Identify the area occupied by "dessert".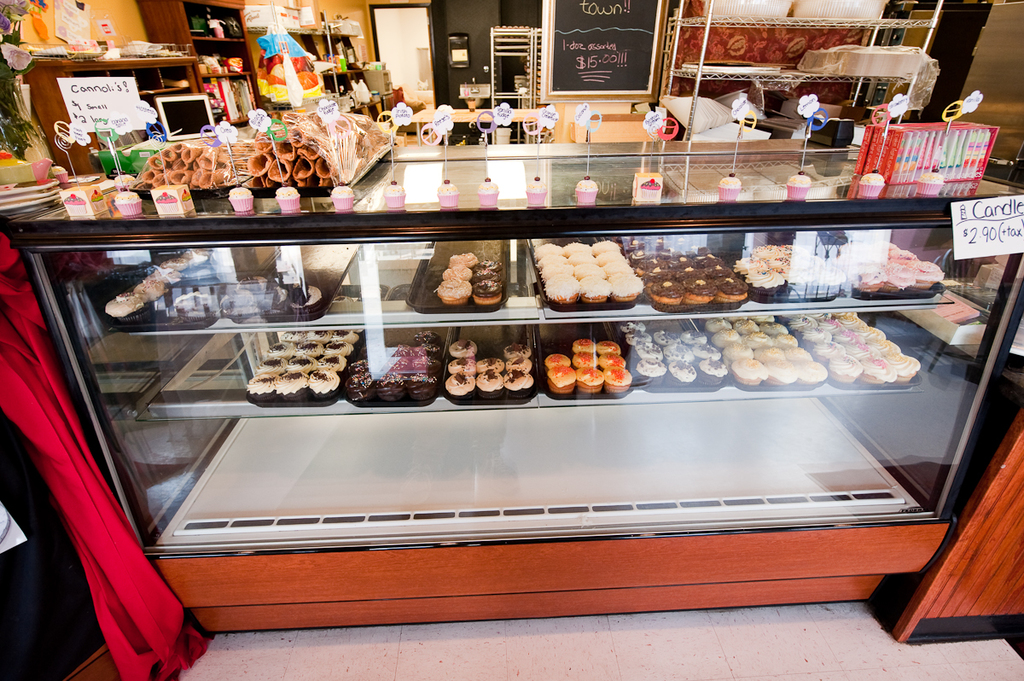
Area: pyautogui.locateOnScreen(854, 271, 878, 293).
